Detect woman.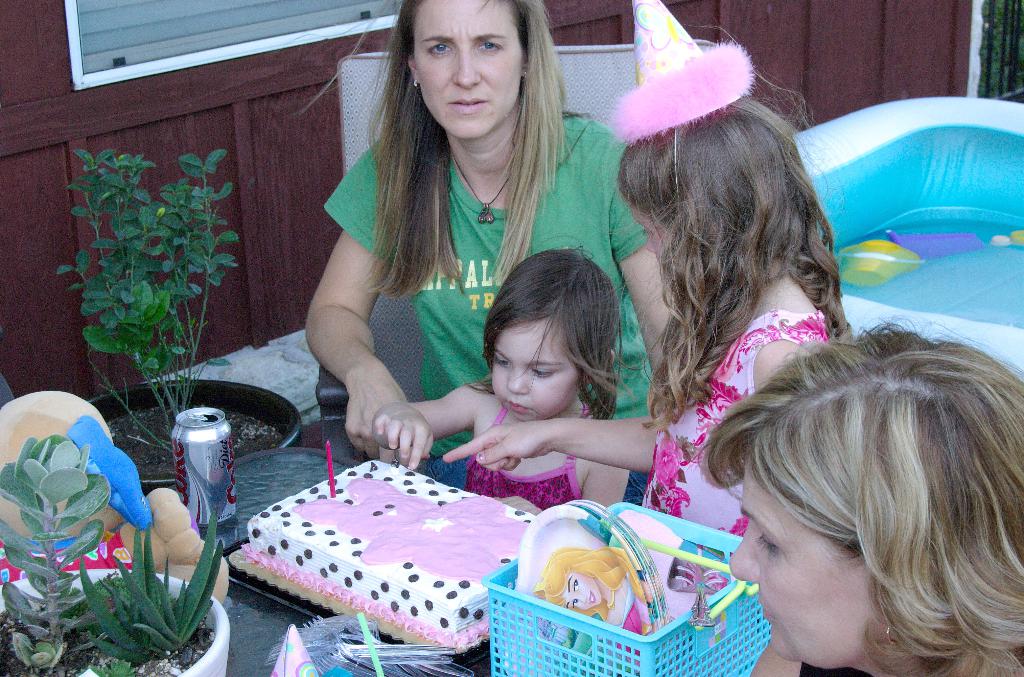
Detected at rect(698, 311, 1023, 676).
